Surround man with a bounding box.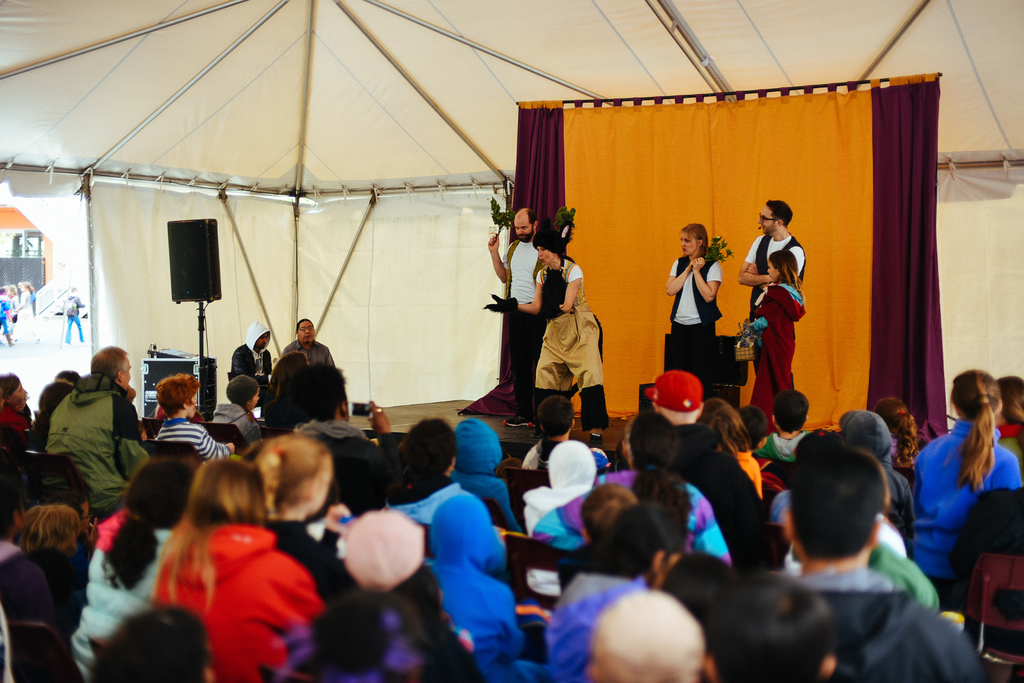
bbox=[786, 437, 981, 682].
